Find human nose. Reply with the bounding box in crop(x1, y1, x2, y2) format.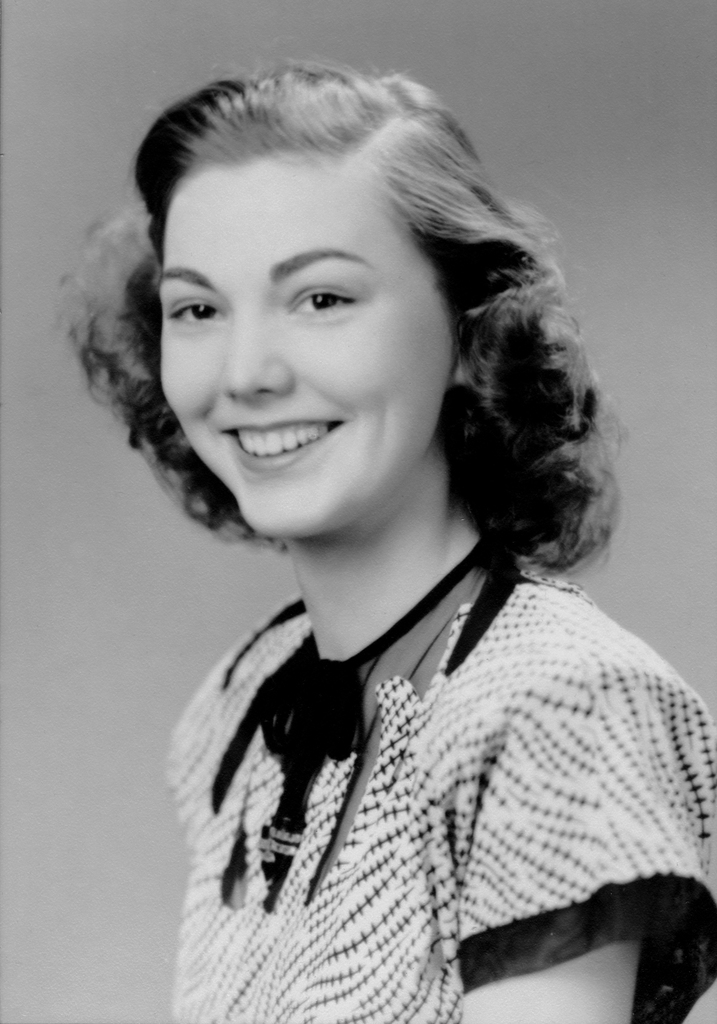
crop(215, 310, 293, 400).
